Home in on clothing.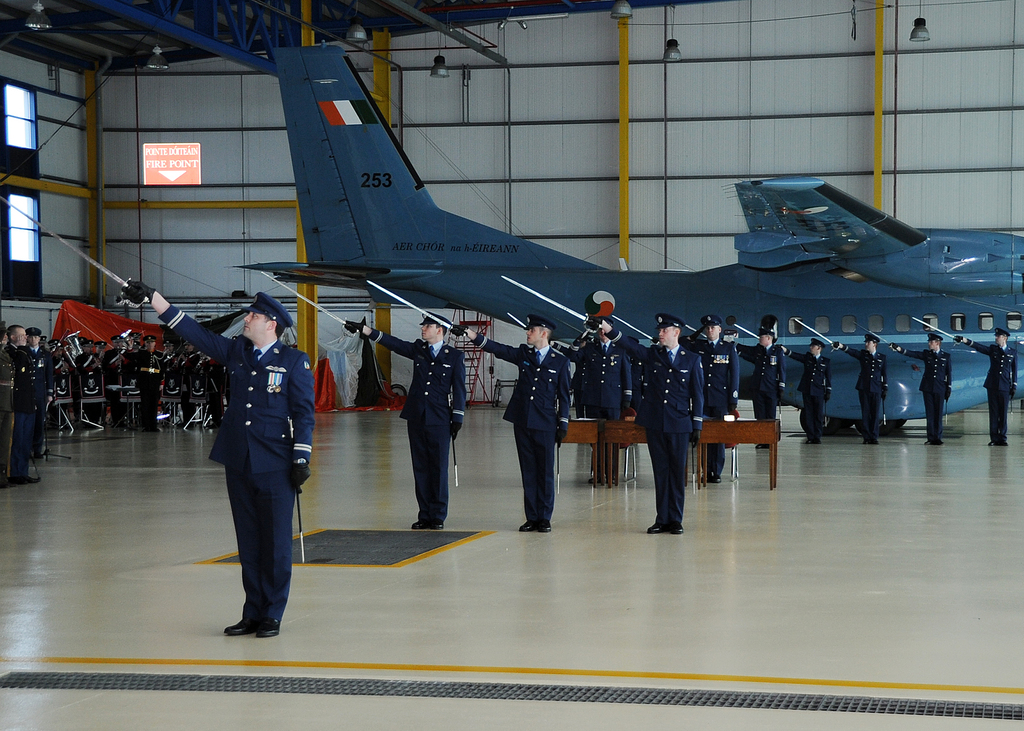
Homed in at pyautogui.locateOnScreen(476, 340, 570, 518).
